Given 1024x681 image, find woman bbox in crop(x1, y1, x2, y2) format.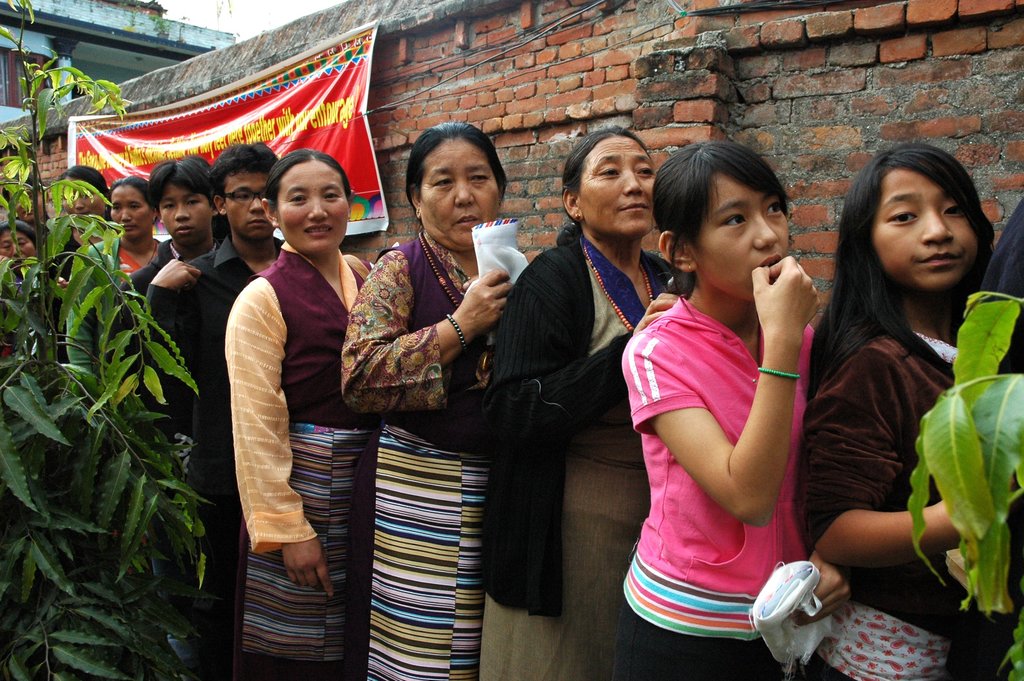
crop(774, 125, 1023, 633).
